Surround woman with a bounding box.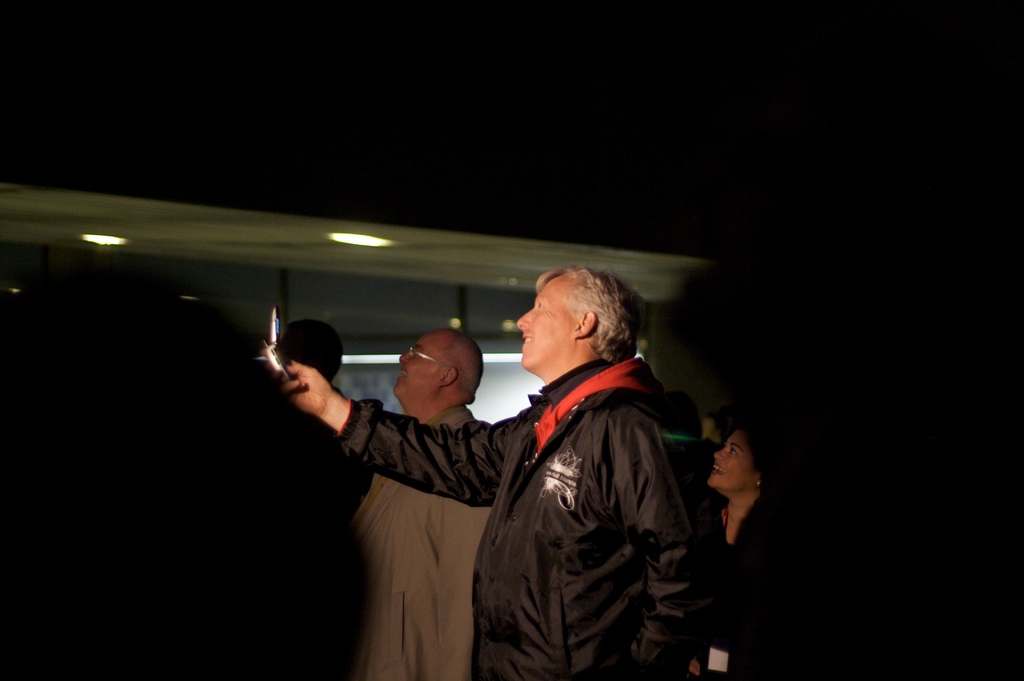
[x1=676, y1=405, x2=817, y2=680].
